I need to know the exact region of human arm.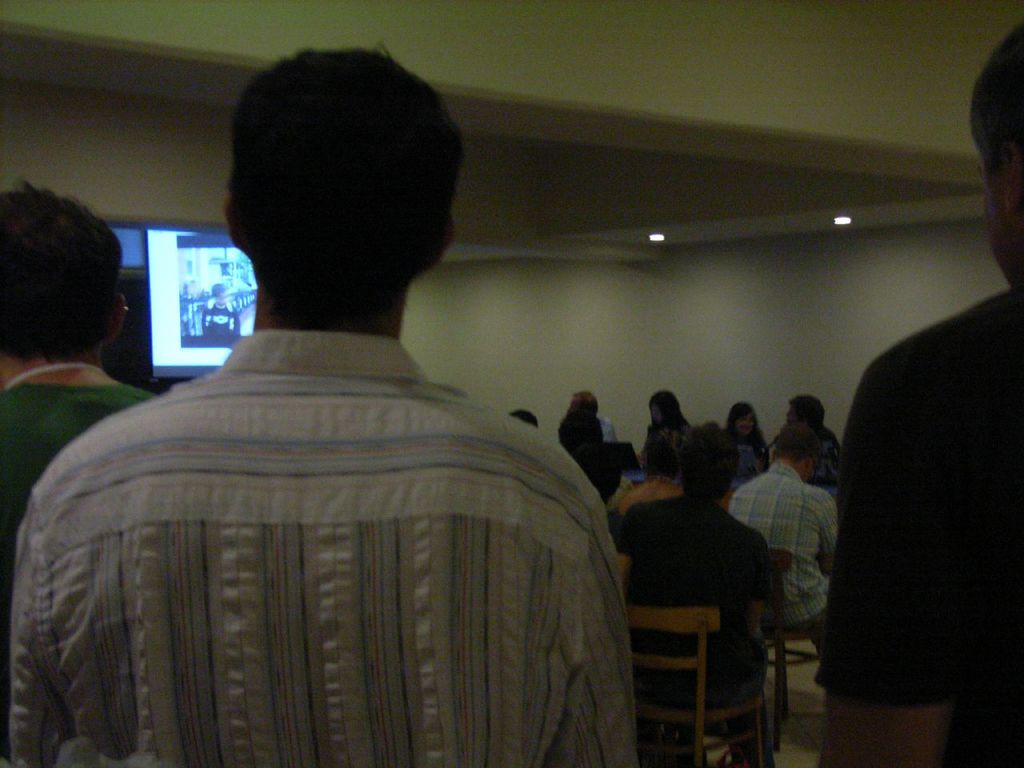
Region: 7,485,68,767.
